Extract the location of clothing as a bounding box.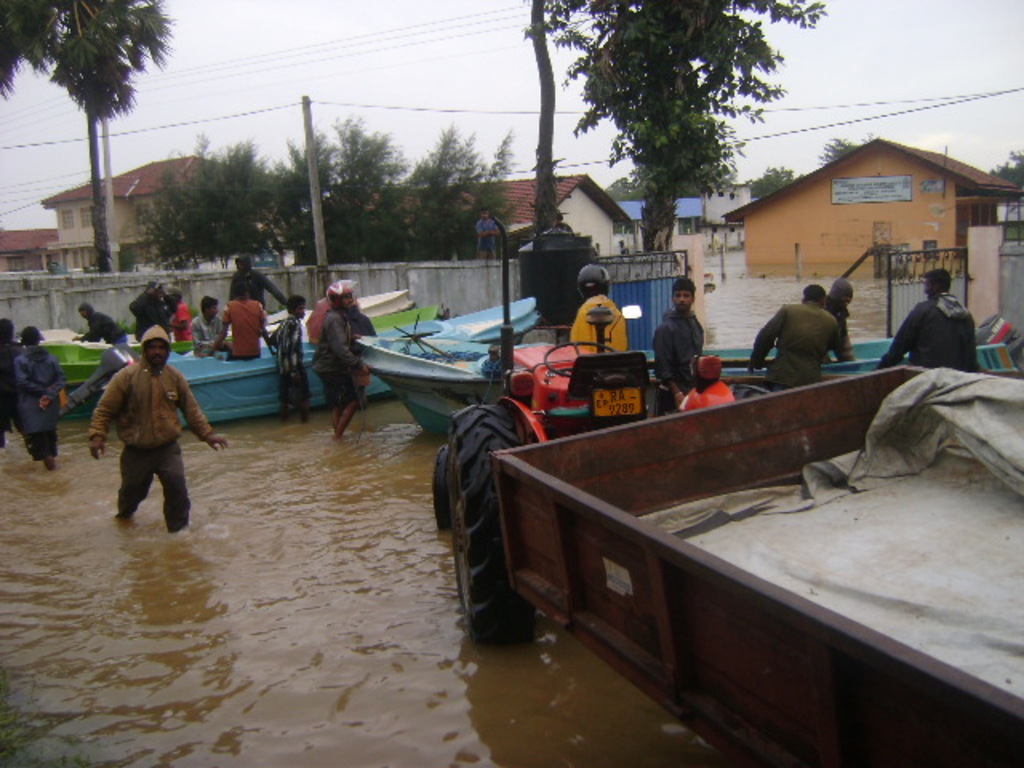
region(677, 374, 741, 413).
